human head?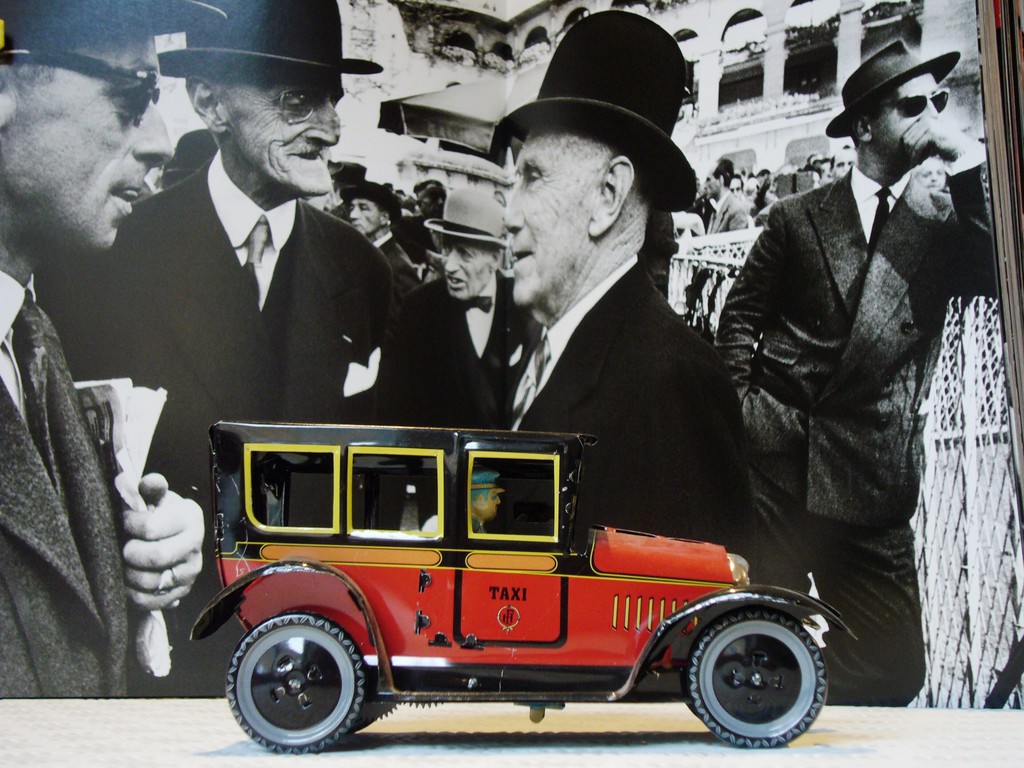
Rect(186, 0, 343, 196)
